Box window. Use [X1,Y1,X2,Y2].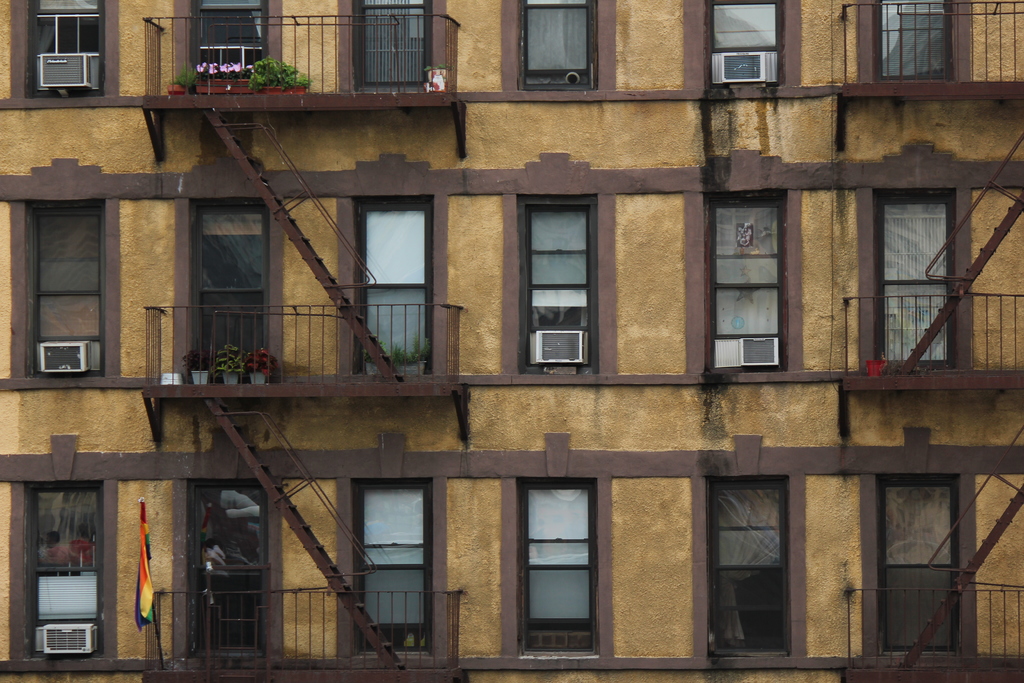
[519,0,605,90].
